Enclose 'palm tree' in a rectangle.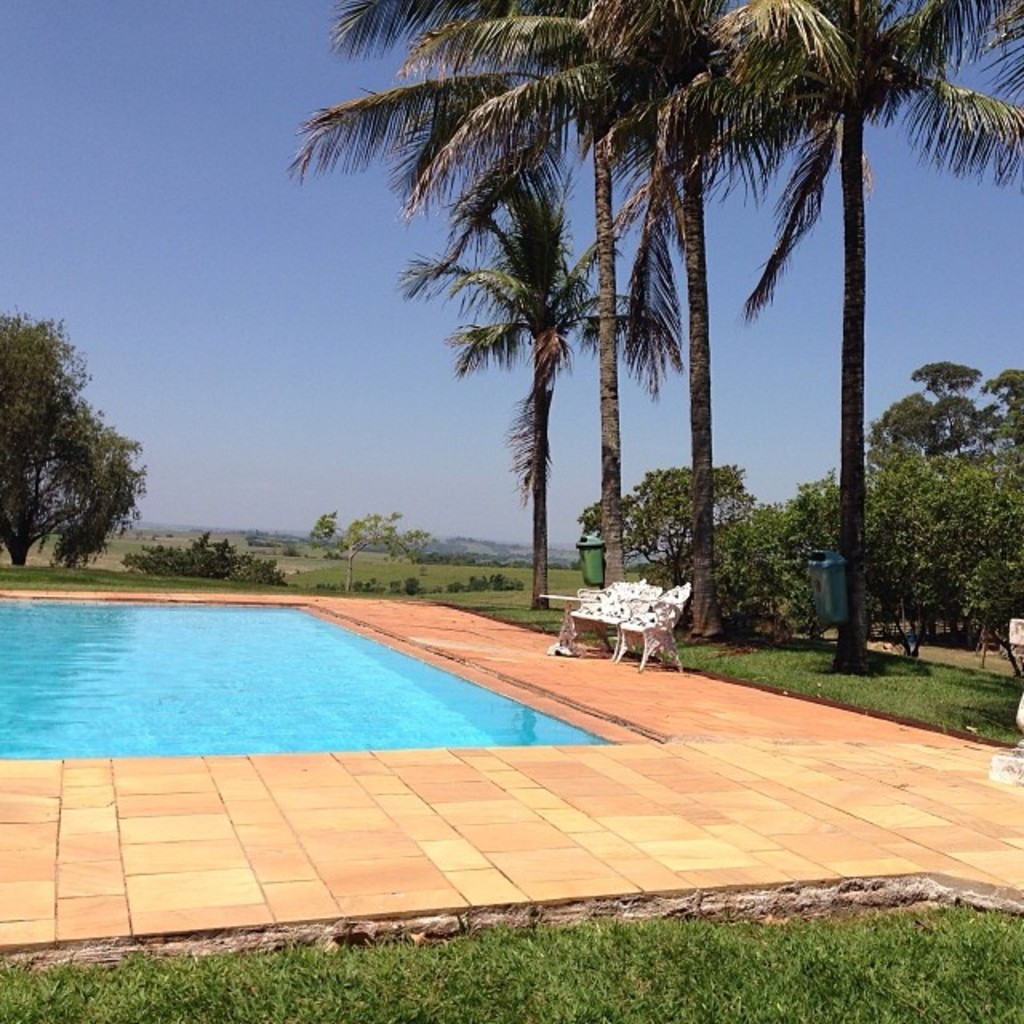
select_region(390, 0, 736, 611).
